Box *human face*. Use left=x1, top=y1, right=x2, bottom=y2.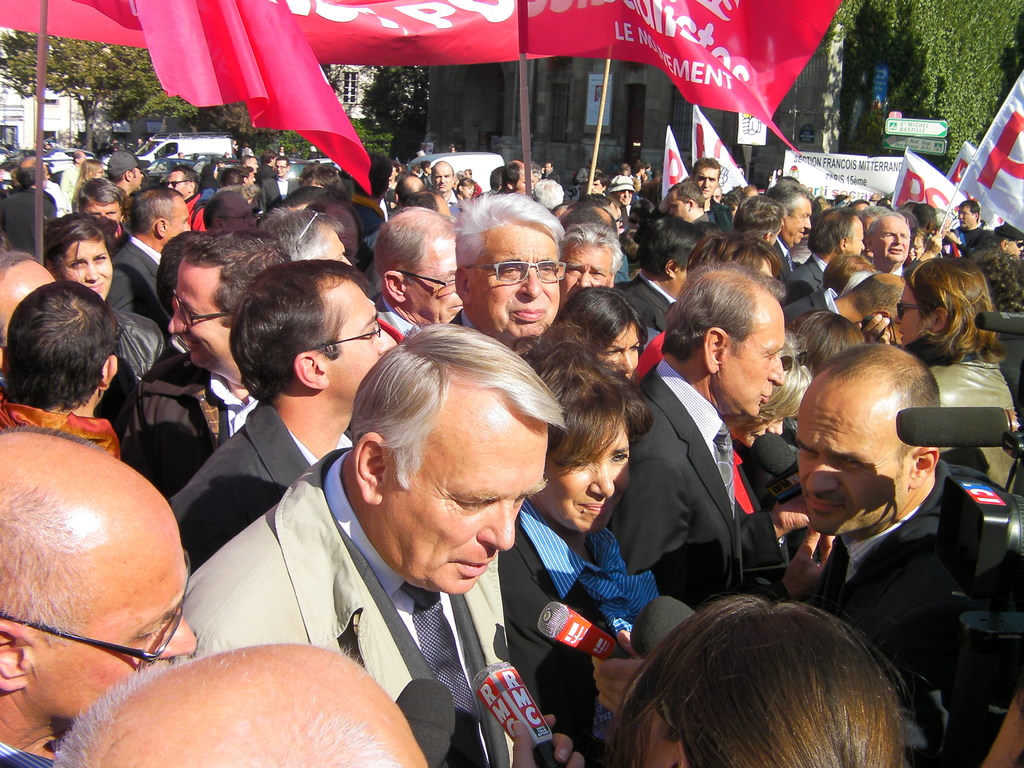
left=166, top=167, right=193, bottom=198.
